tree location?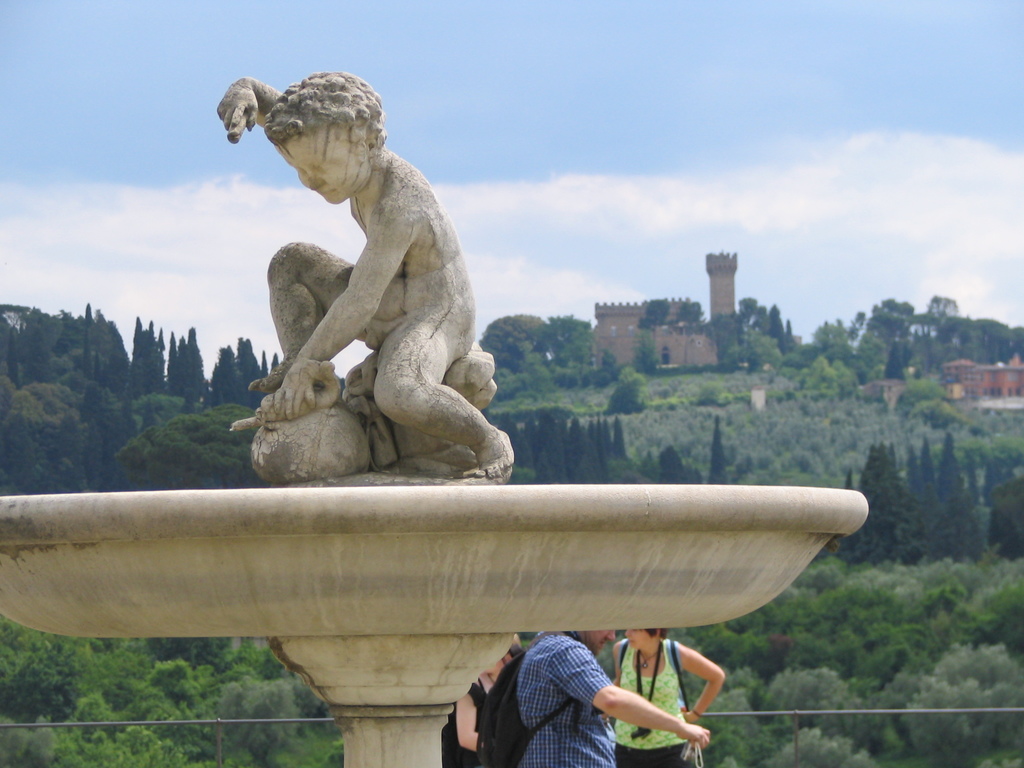
(477,315,604,404)
